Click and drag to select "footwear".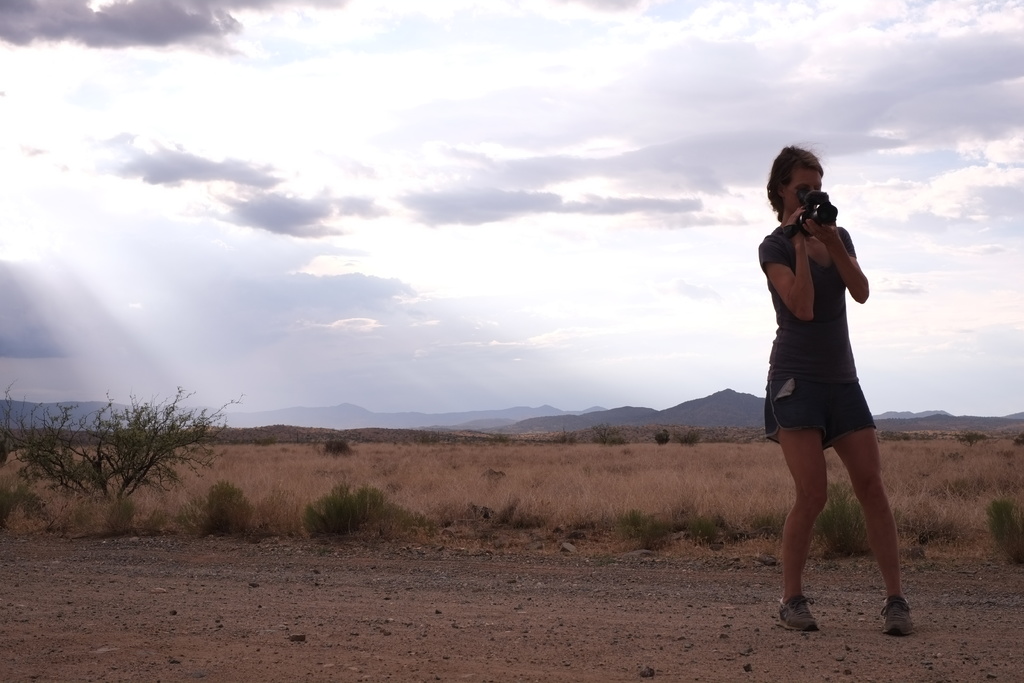
Selection: 877/593/912/629.
